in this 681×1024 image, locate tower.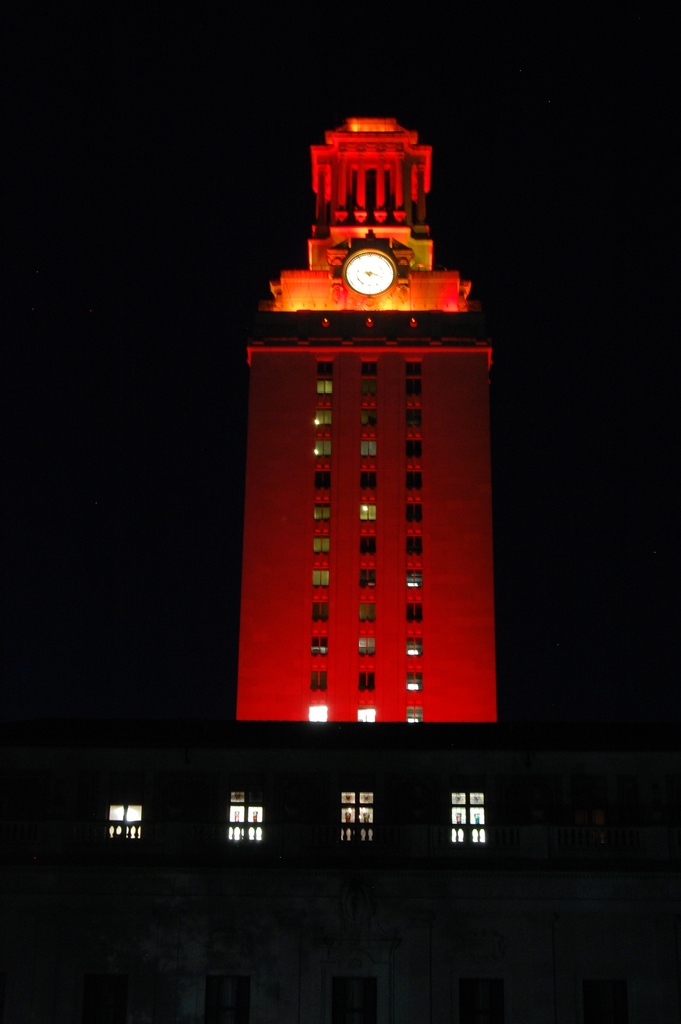
Bounding box: x1=161, y1=44, x2=523, y2=859.
